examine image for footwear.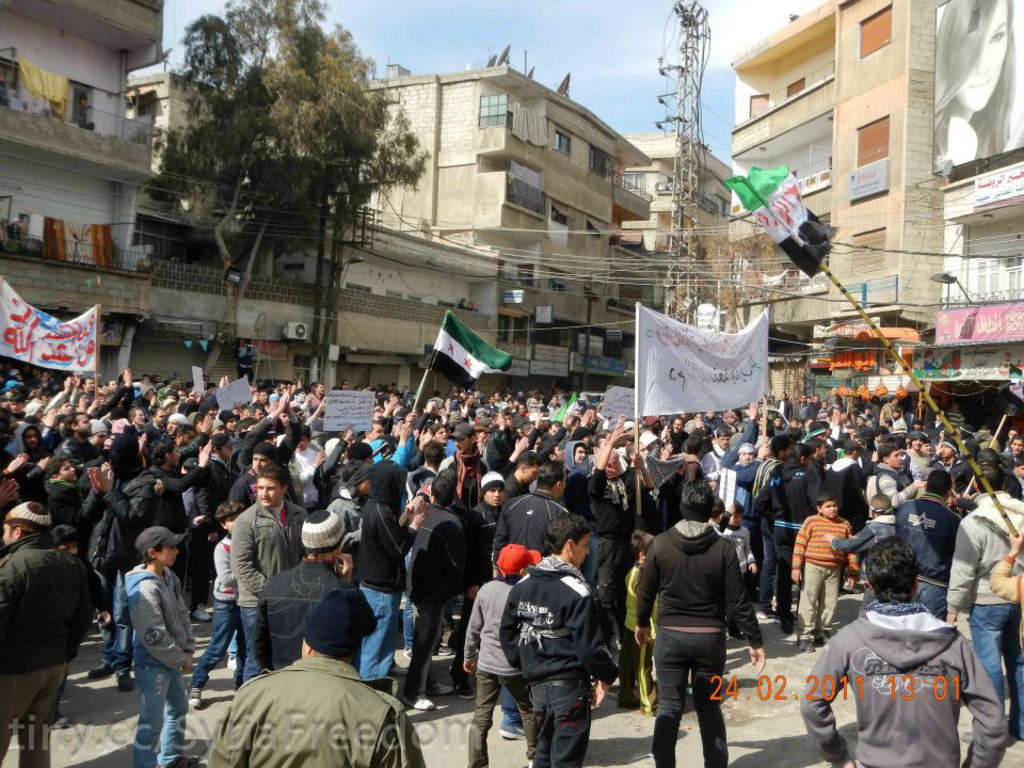
Examination result: <bbox>161, 751, 198, 767</bbox>.
